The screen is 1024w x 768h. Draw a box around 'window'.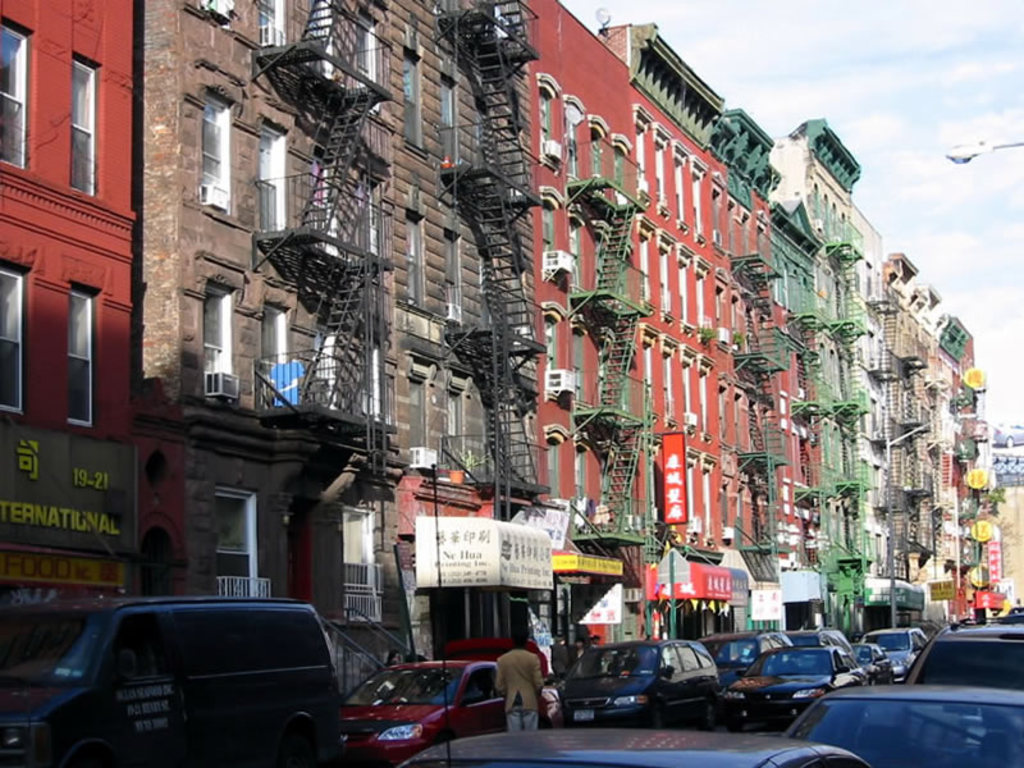
<box>662,640,684,667</box>.
